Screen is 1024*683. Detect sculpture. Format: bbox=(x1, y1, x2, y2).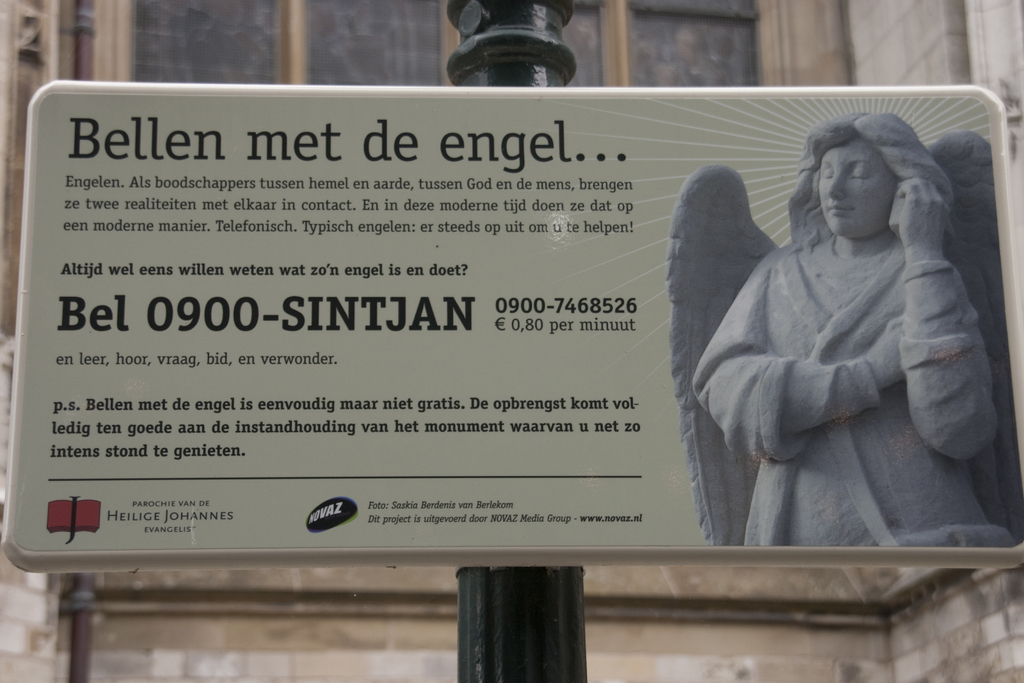
bbox=(662, 112, 1023, 547).
